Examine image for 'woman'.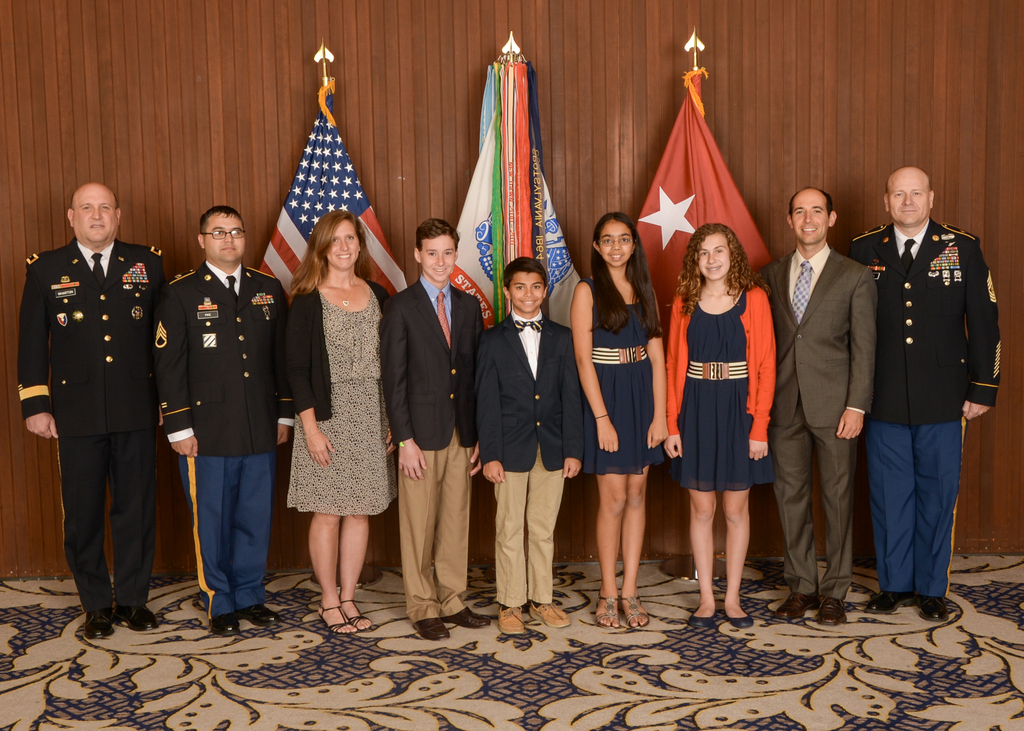
Examination result: Rect(572, 206, 670, 631).
